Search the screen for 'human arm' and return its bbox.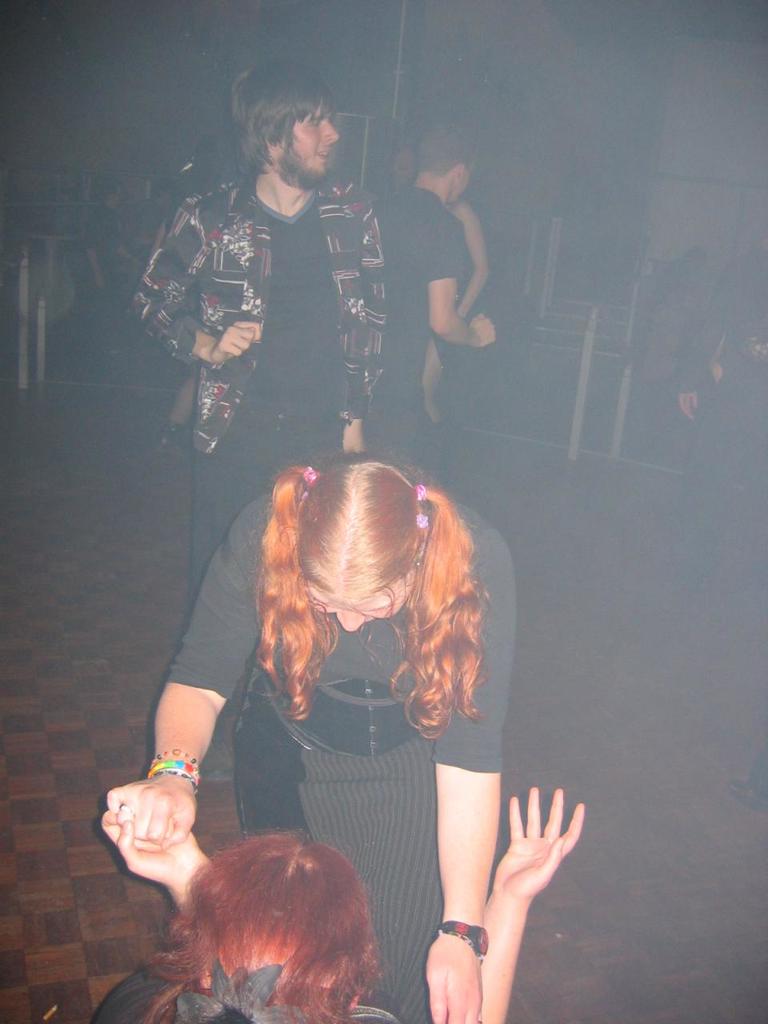
Found: {"x1": 126, "y1": 609, "x2": 244, "y2": 882}.
